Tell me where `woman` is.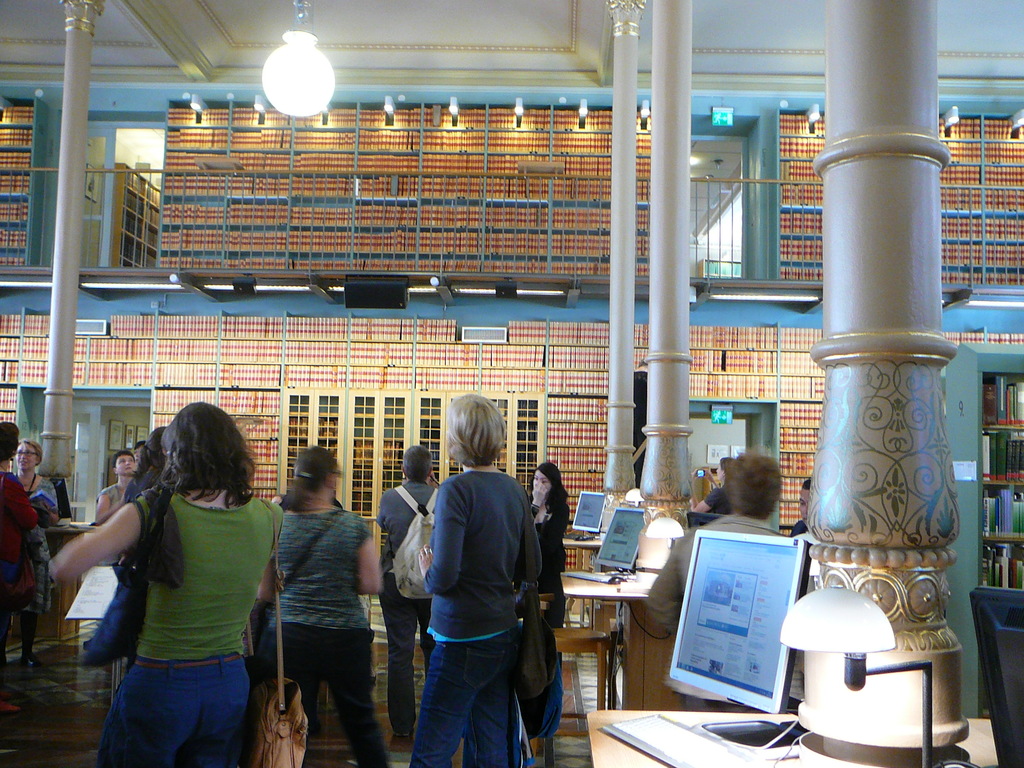
`woman` is at (254, 445, 395, 767).
